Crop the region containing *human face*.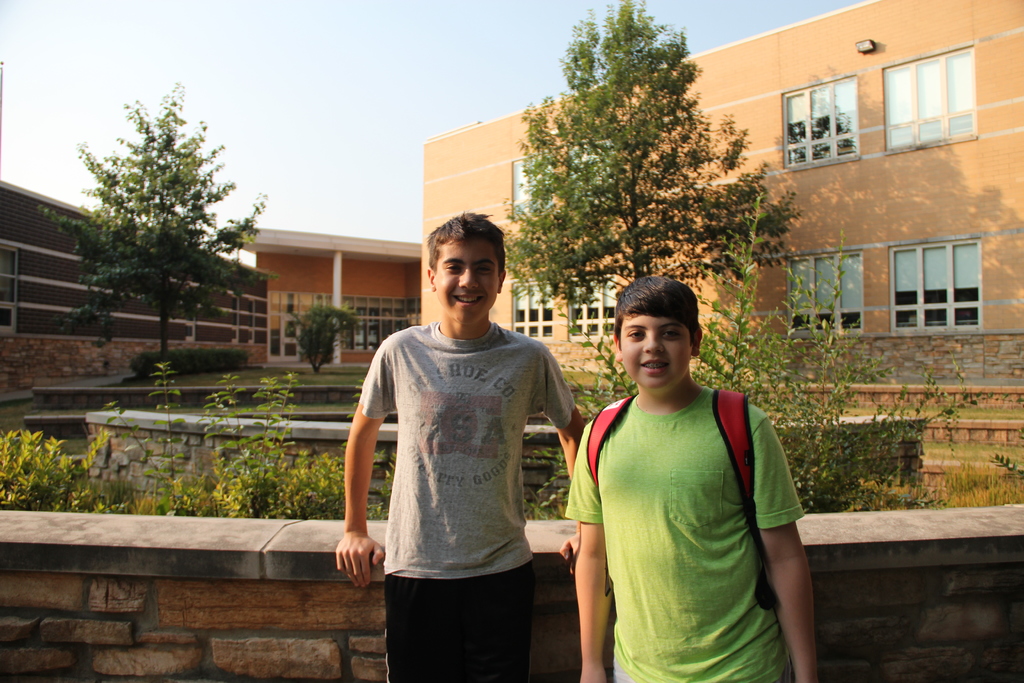
Crop region: l=435, t=238, r=498, b=323.
